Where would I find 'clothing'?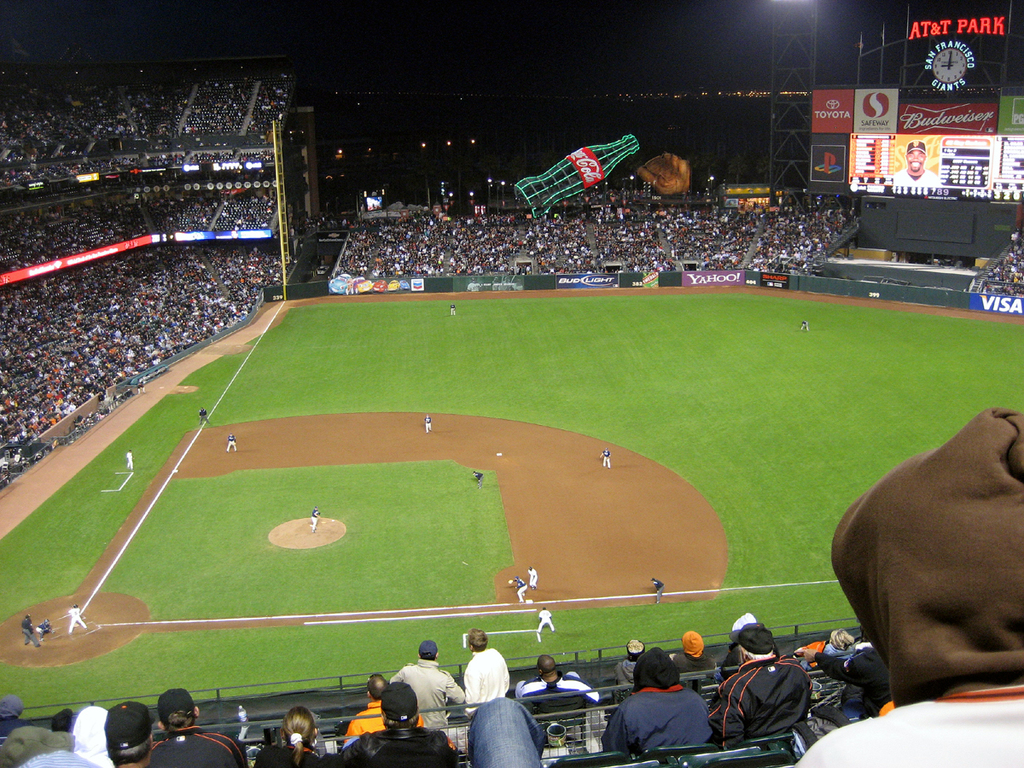
At pyautogui.locateOnScreen(515, 577, 531, 602).
